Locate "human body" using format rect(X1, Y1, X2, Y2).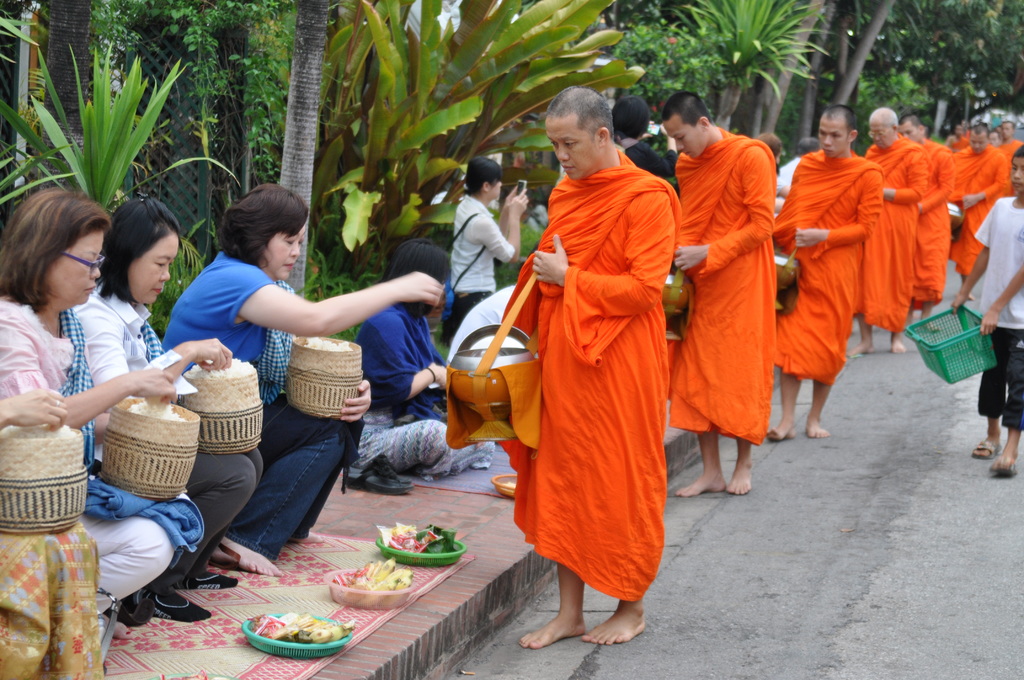
rect(948, 121, 1015, 282).
